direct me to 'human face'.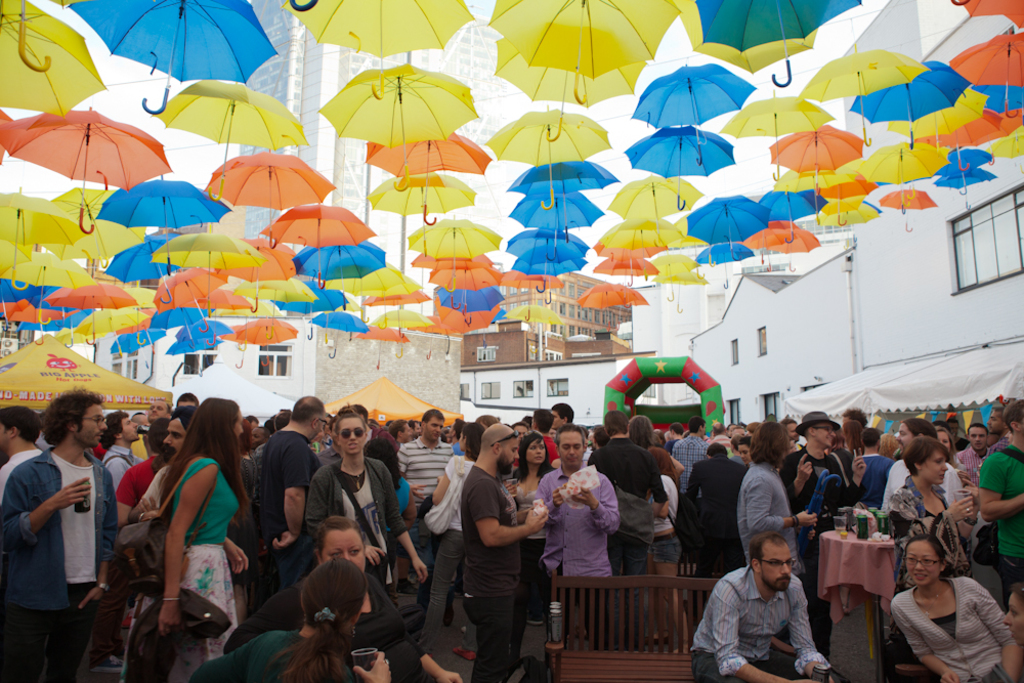
Direction: locate(815, 425, 839, 450).
